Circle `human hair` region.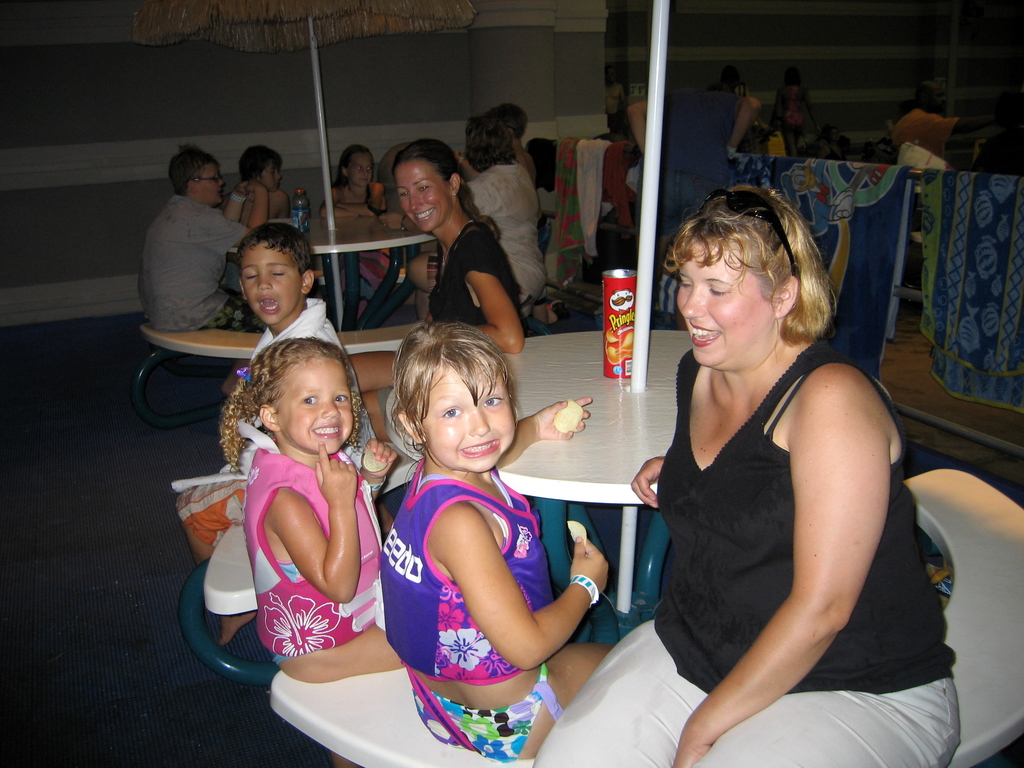
Region: detection(236, 138, 280, 188).
